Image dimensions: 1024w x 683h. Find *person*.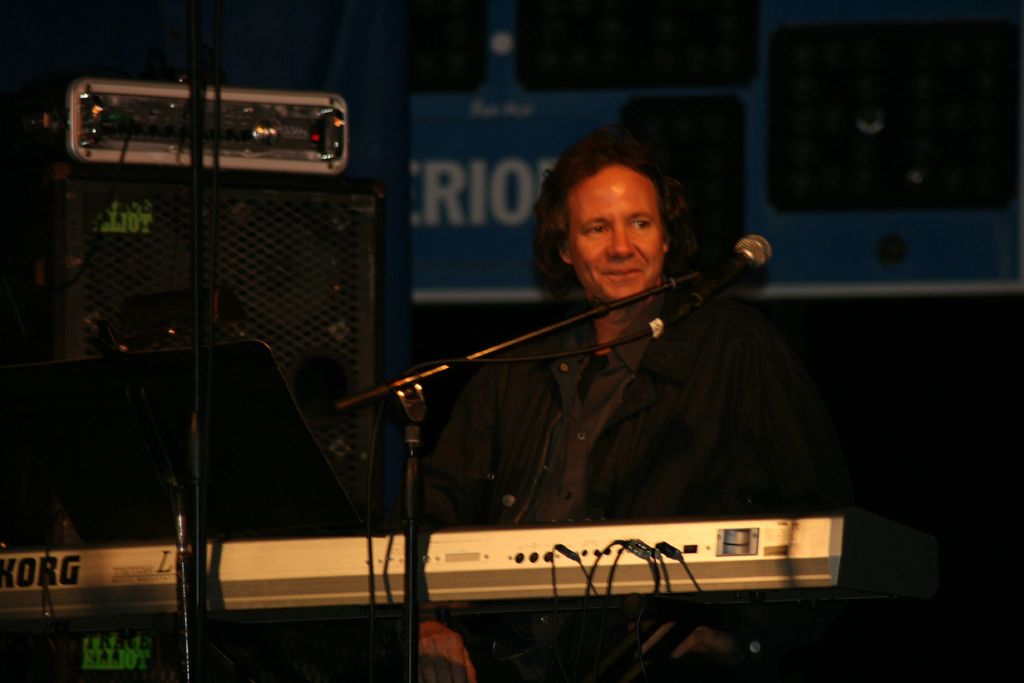
(410,133,769,682).
